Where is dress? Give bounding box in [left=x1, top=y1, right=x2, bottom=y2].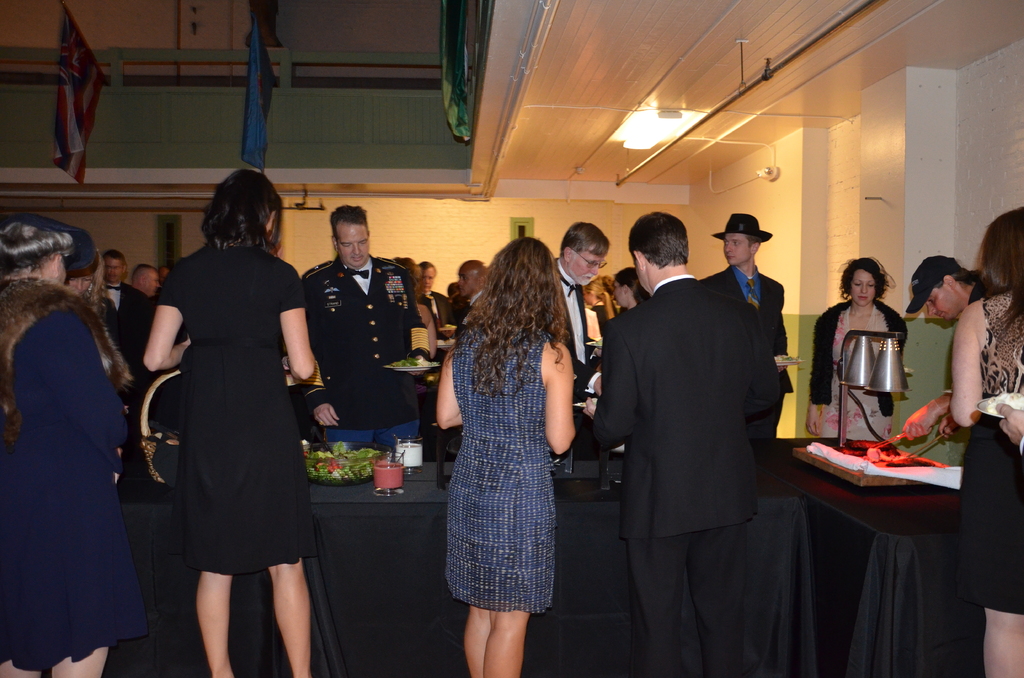
[left=0, top=309, right=150, bottom=668].
